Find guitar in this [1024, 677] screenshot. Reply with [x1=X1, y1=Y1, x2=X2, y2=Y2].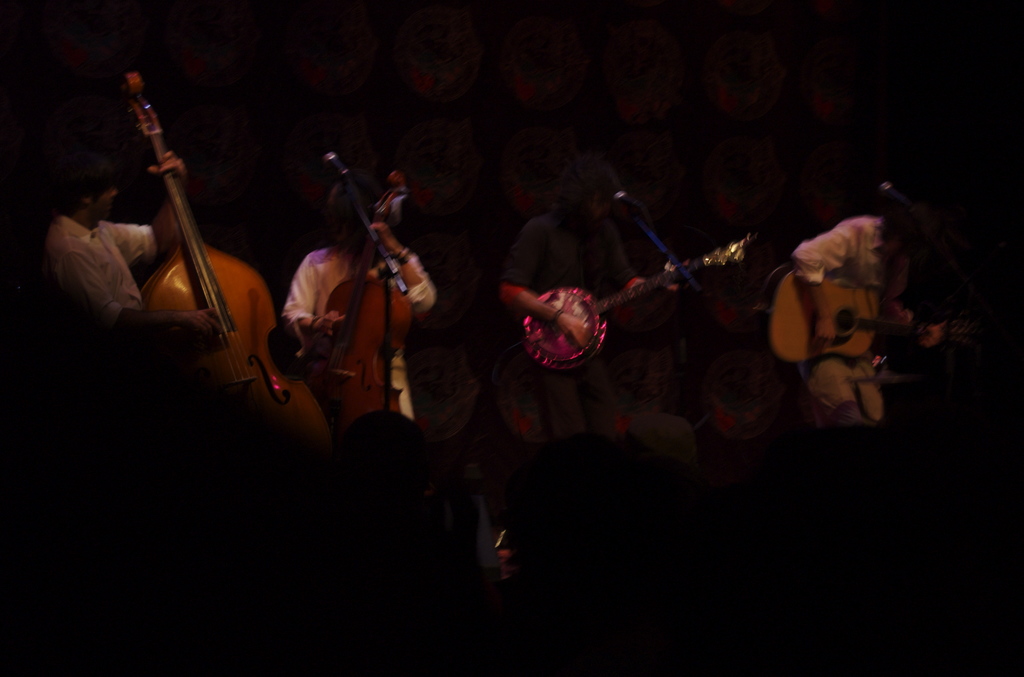
[x1=131, y1=73, x2=324, y2=468].
